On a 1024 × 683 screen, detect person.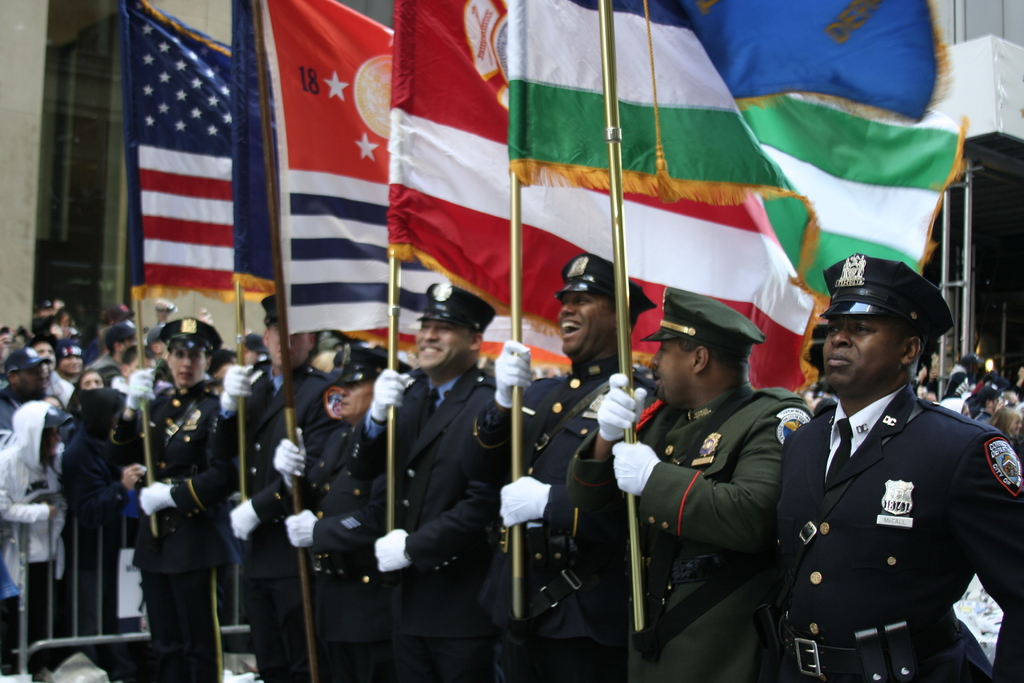
box=[989, 409, 1023, 443].
